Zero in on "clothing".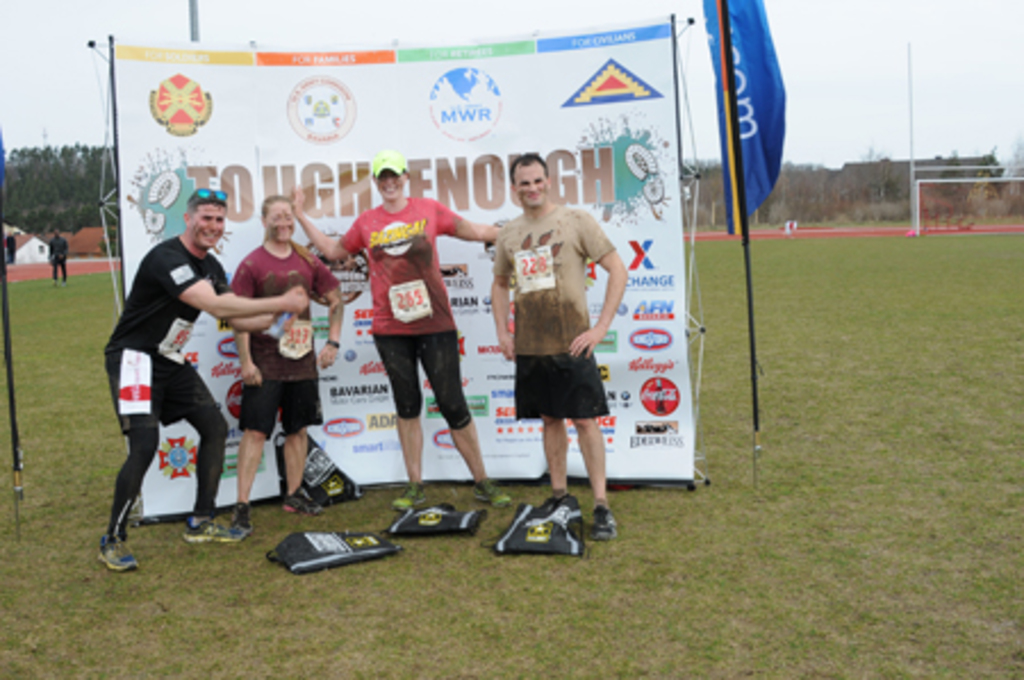
Zeroed in: <bbox>52, 237, 68, 280</bbox>.
